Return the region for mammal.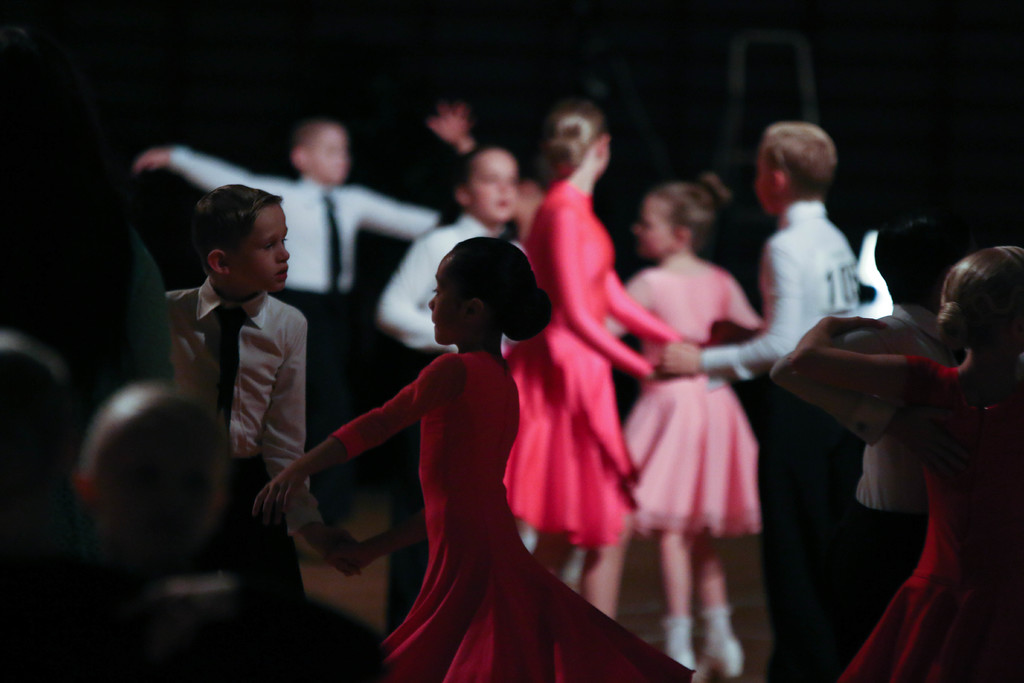
0, 381, 401, 682.
